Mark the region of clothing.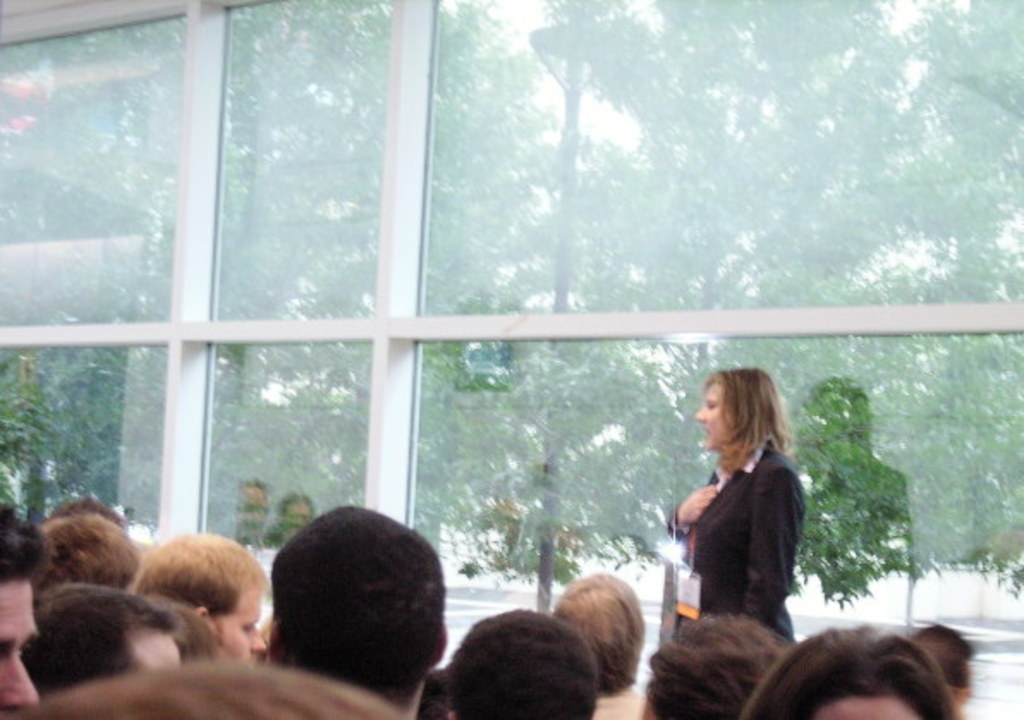
Region: 667/426/818/643.
